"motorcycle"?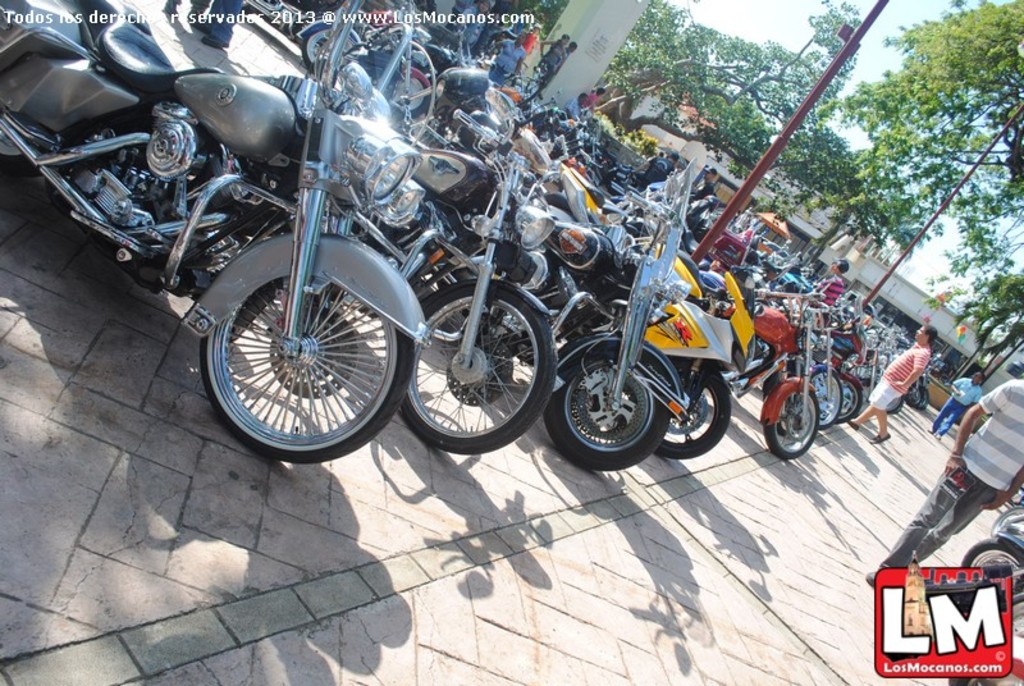
Rect(351, 81, 552, 458)
